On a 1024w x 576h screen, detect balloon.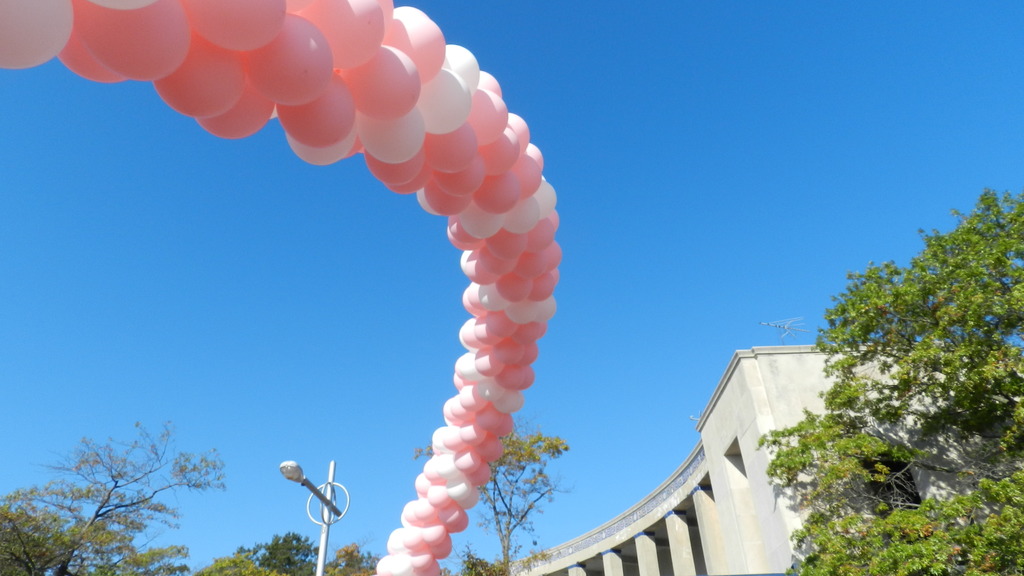
l=410, t=497, r=436, b=521.
